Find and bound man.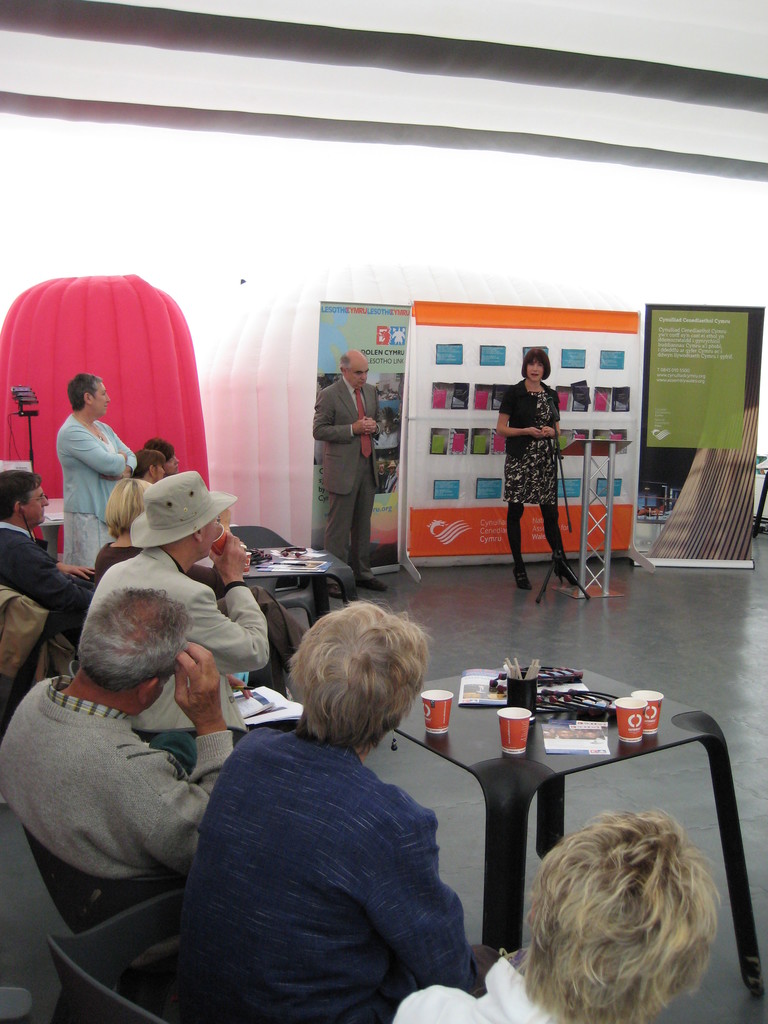
Bound: rect(305, 349, 388, 596).
